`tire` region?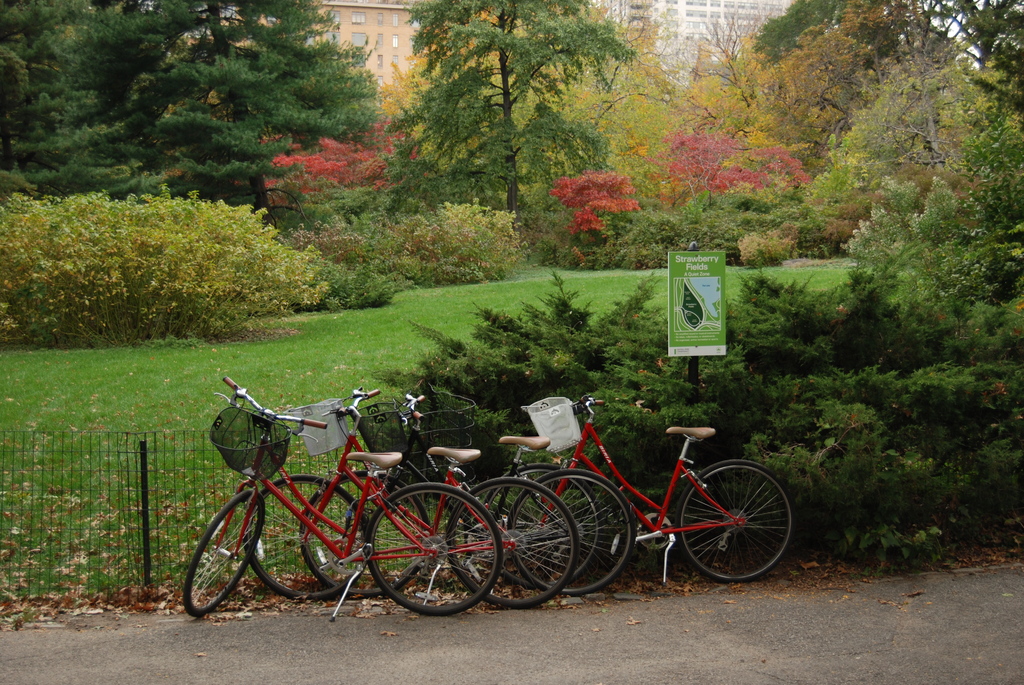
pyautogui.locateOnScreen(302, 474, 433, 597)
